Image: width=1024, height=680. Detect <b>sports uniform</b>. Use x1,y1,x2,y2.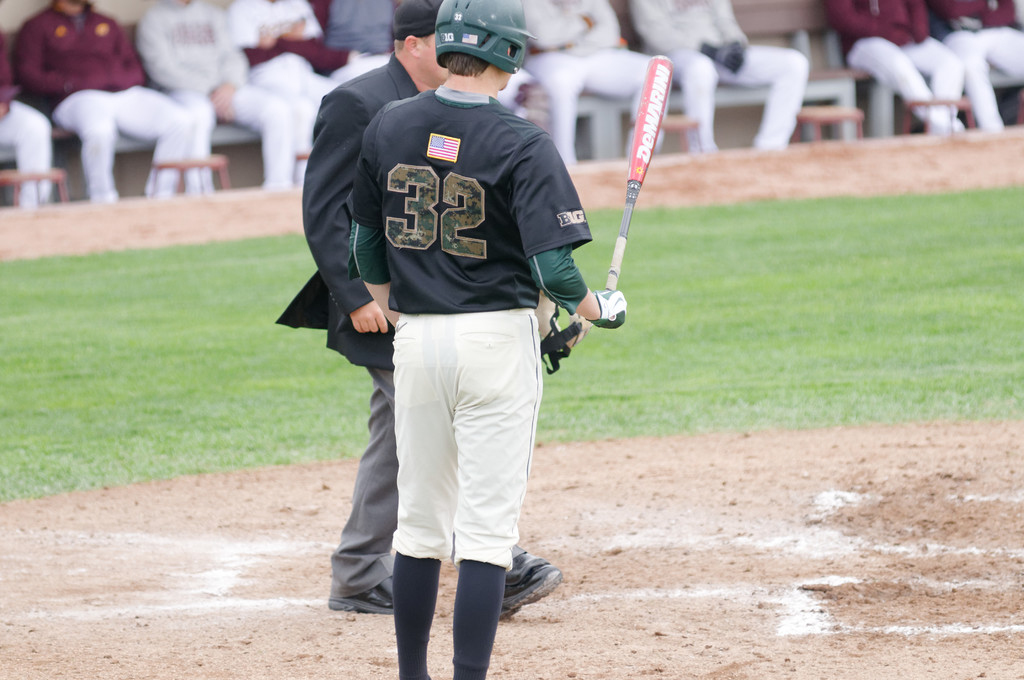
926,0,1023,125.
